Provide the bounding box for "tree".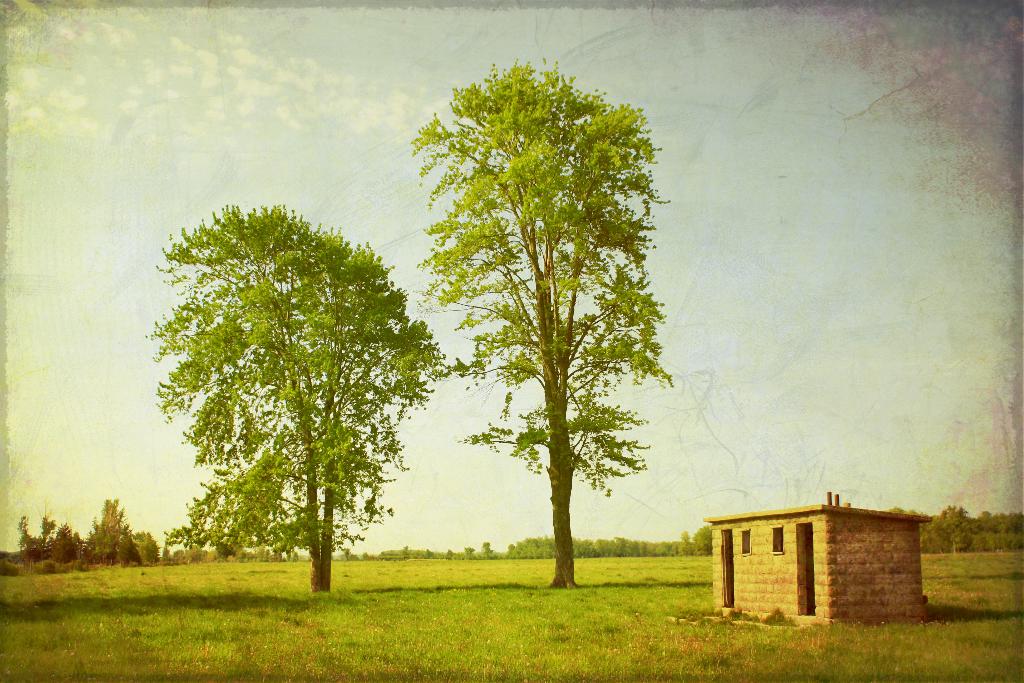
bbox=[50, 520, 77, 563].
